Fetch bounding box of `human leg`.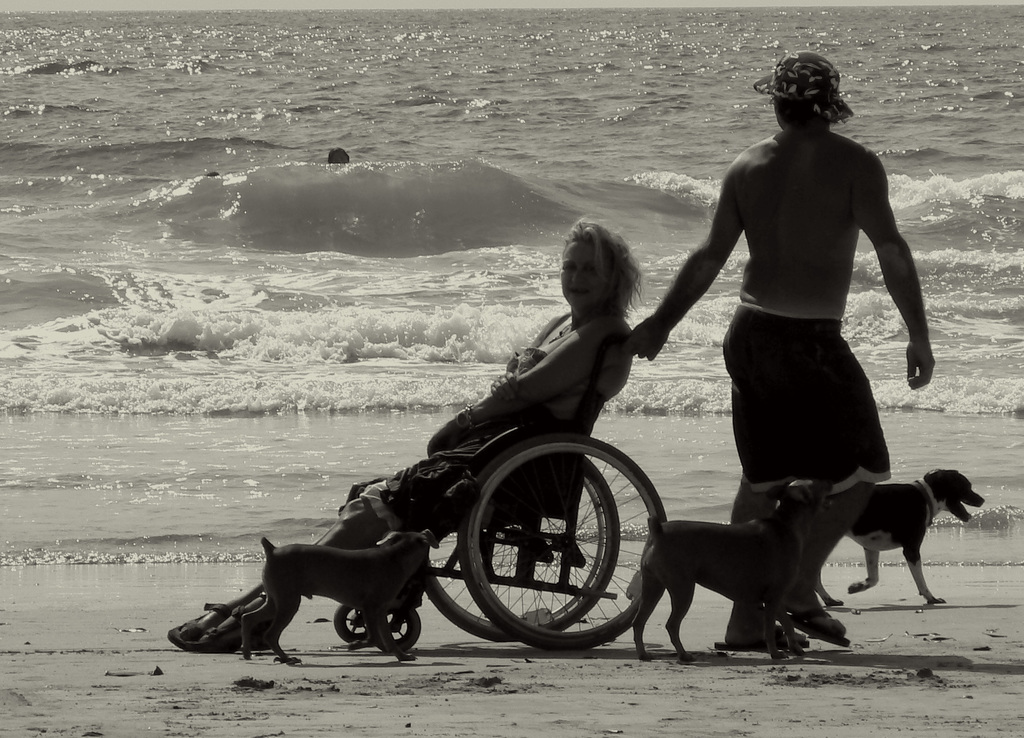
Bbox: 162,496,392,649.
